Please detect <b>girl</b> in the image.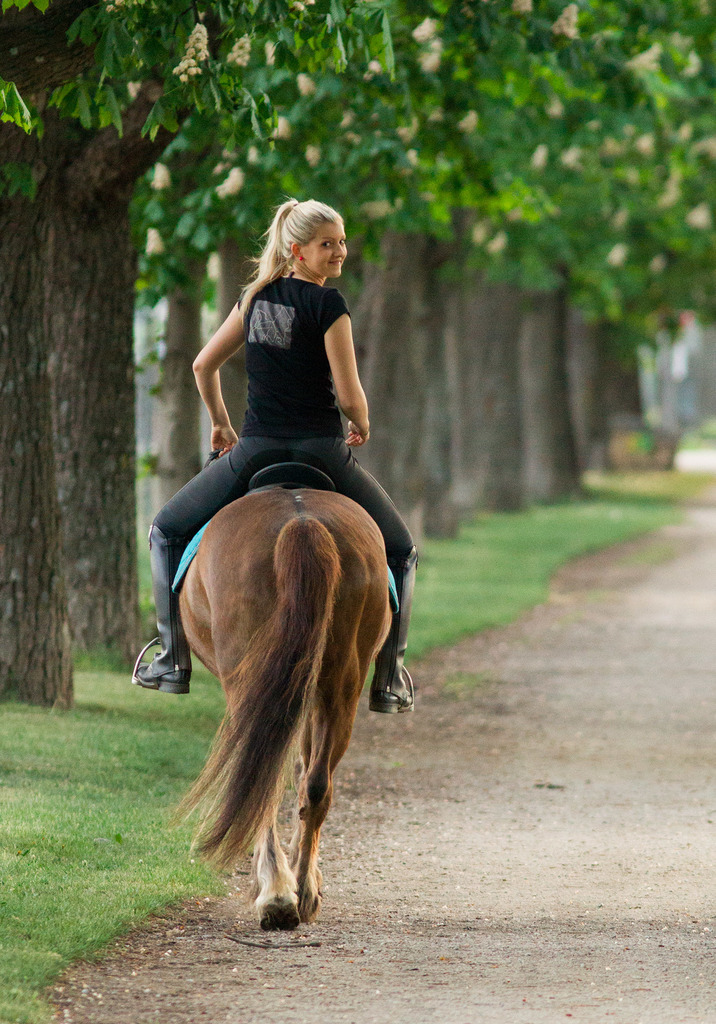
select_region(131, 195, 415, 712).
